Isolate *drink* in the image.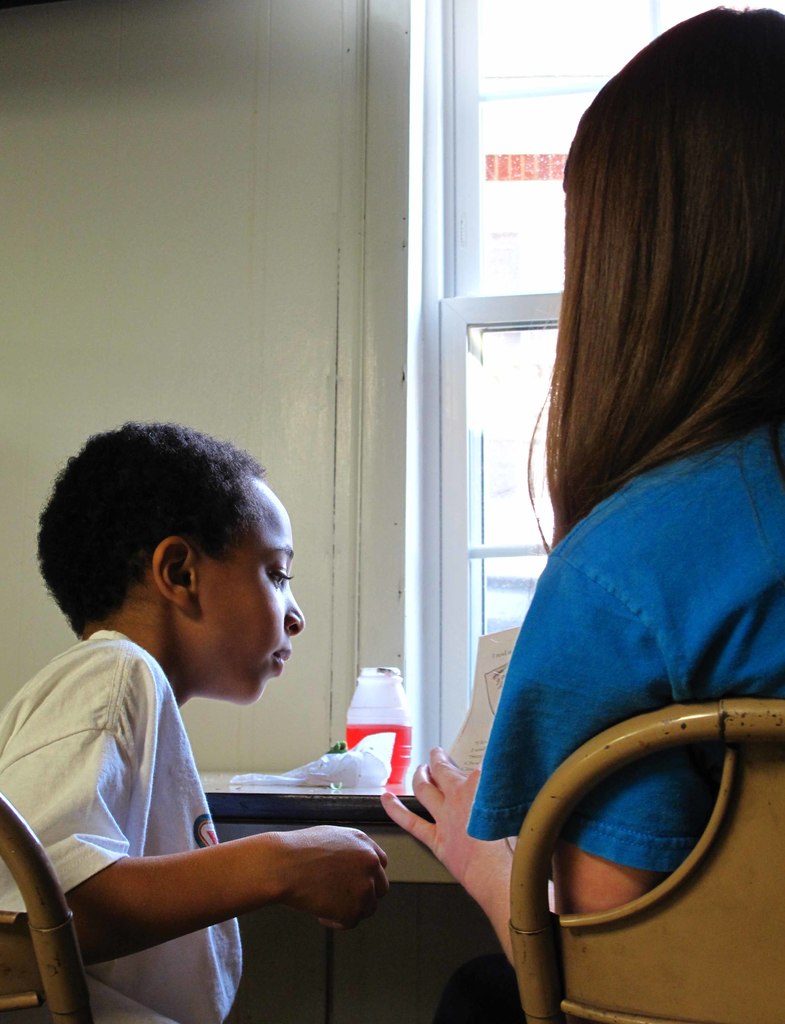
Isolated region: crop(353, 678, 427, 790).
